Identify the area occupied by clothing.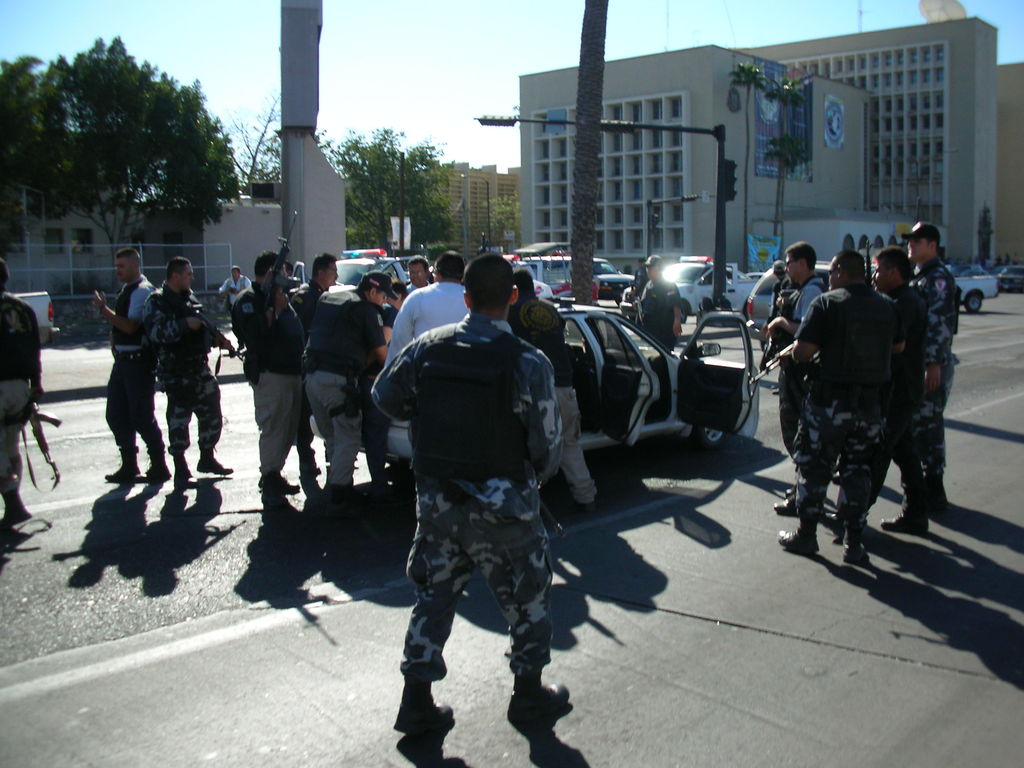
Area: [x1=141, y1=284, x2=229, y2=454].
